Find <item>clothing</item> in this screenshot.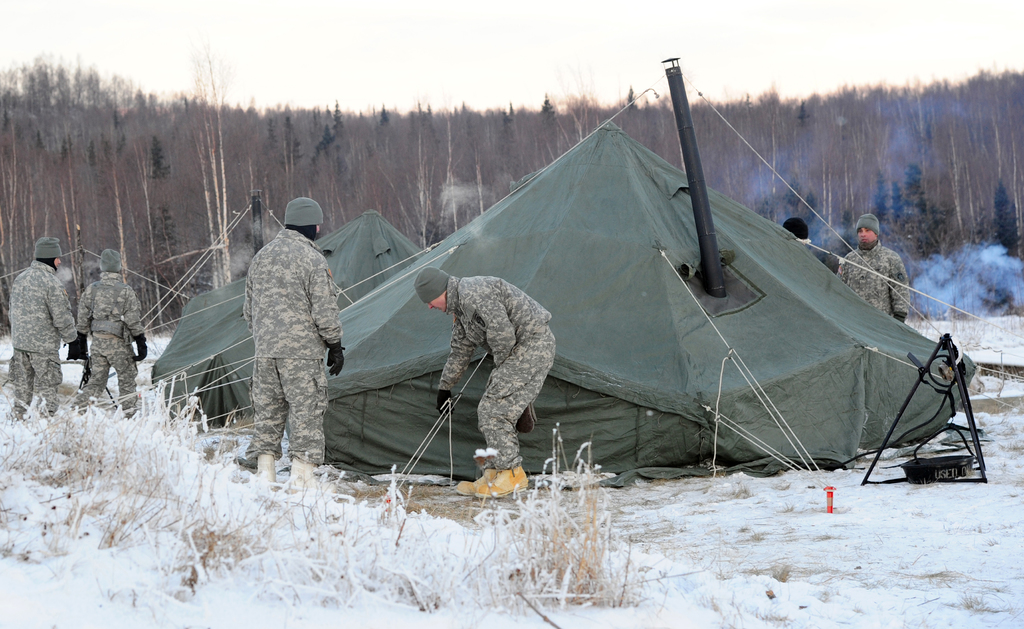
The bounding box for <item>clothing</item> is pyautogui.locateOnScreen(10, 257, 91, 420).
